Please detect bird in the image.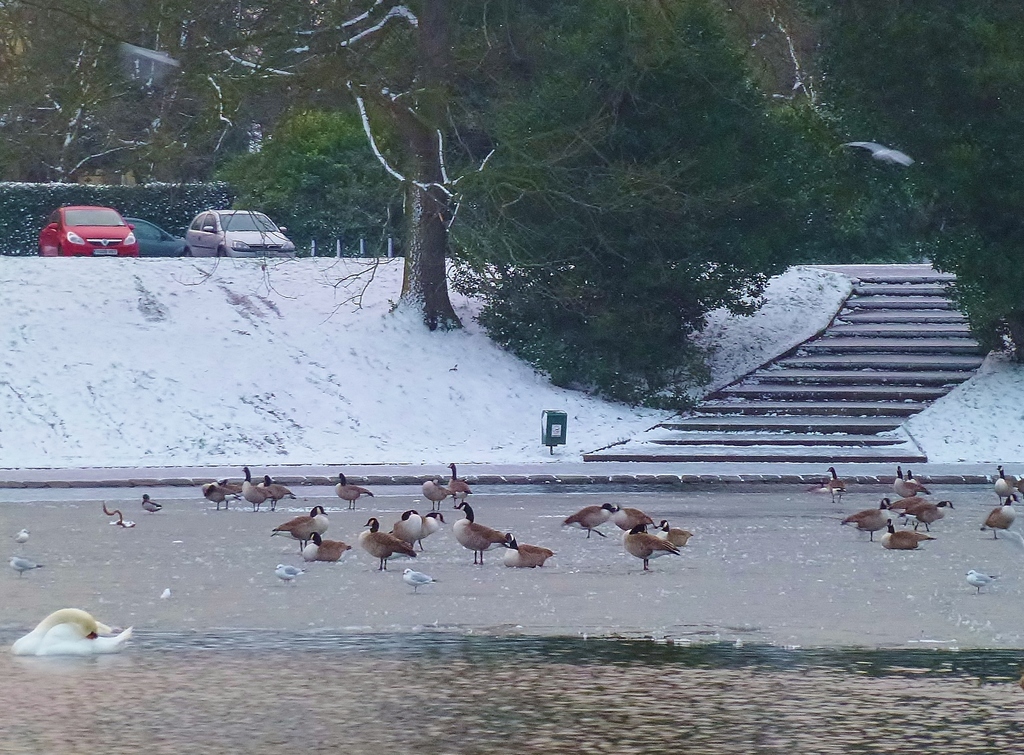
bbox=[6, 555, 37, 574].
